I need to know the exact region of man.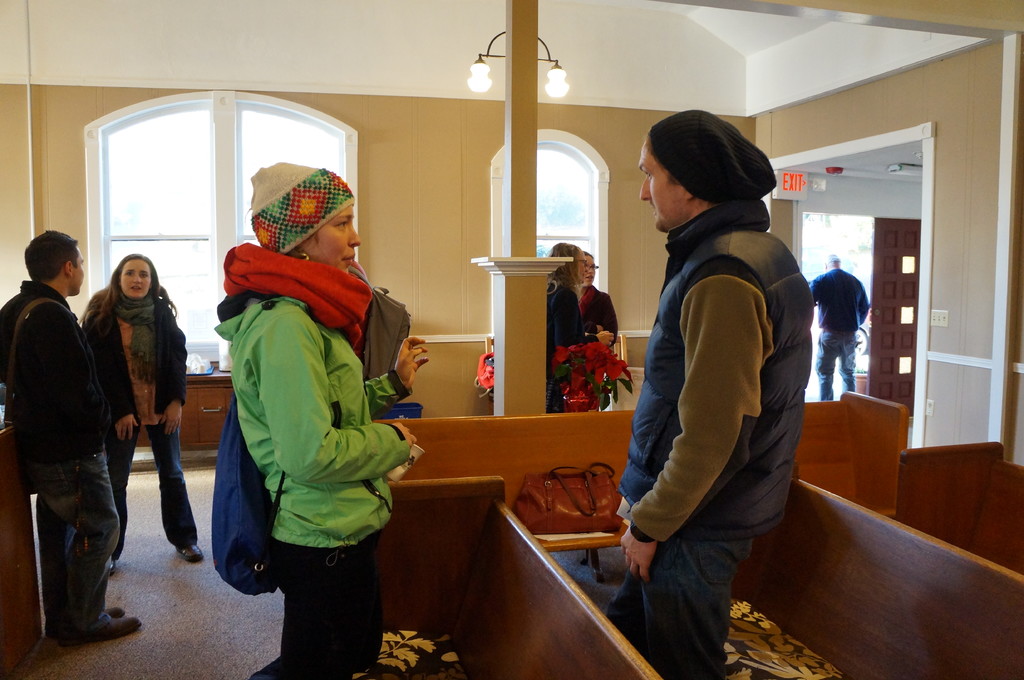
Region: select_region(0, 224, 148, 645).
